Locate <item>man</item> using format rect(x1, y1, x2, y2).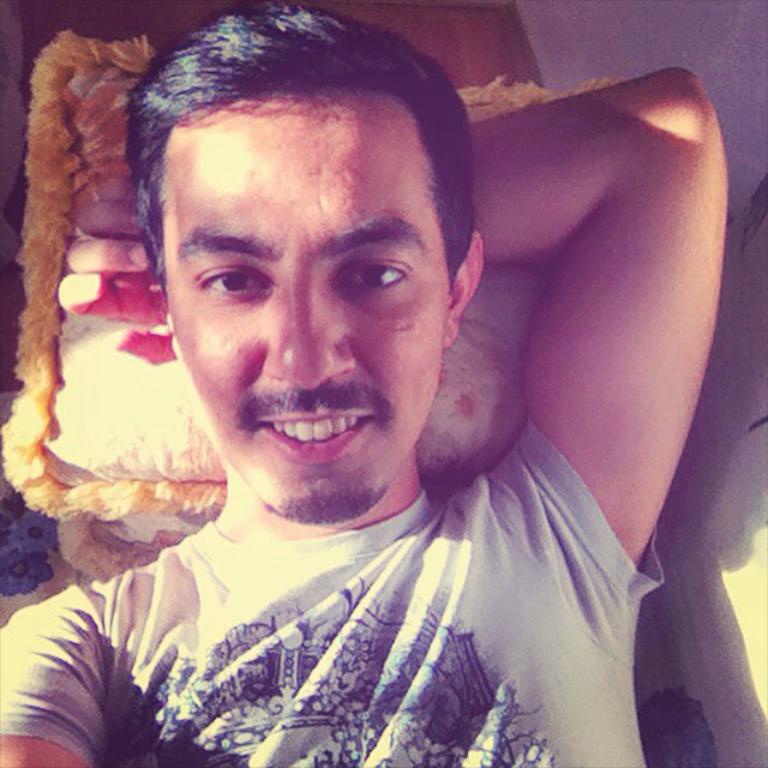
rect(0, 0, 767, 761).
